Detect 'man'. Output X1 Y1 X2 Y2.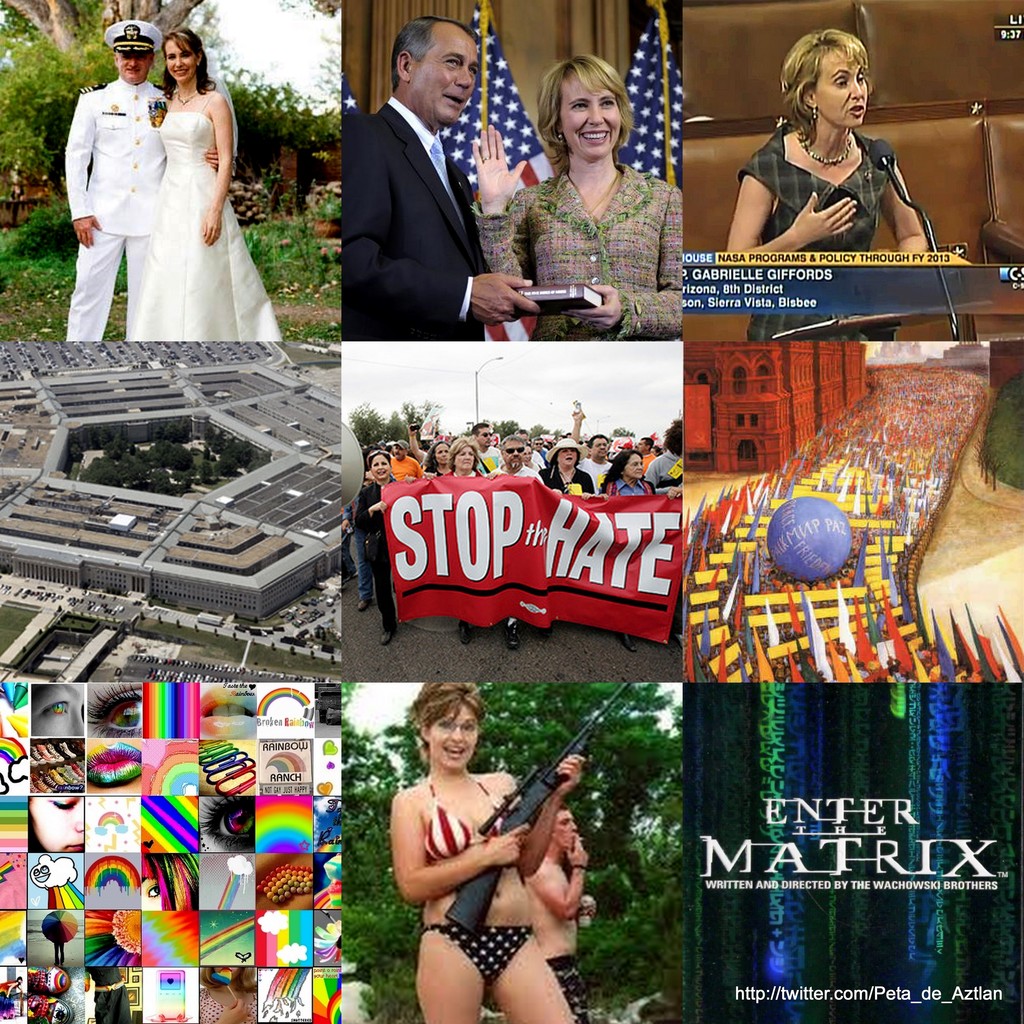
529 433 548 455.
